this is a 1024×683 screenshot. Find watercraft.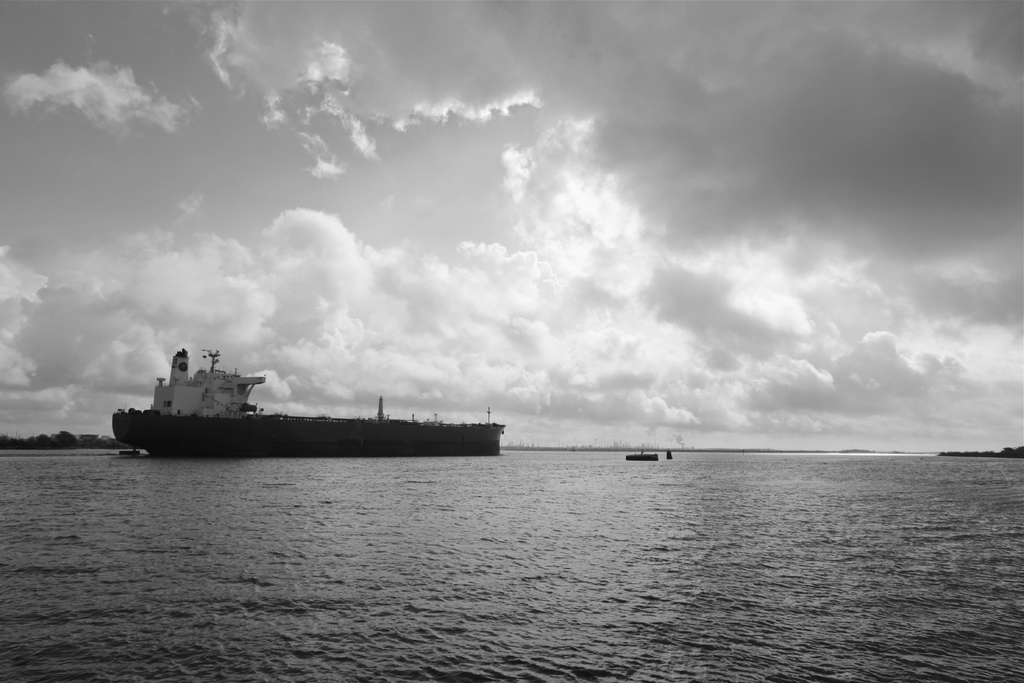
Bounding box: (left=102, top=338, right=505, bottom=459).
